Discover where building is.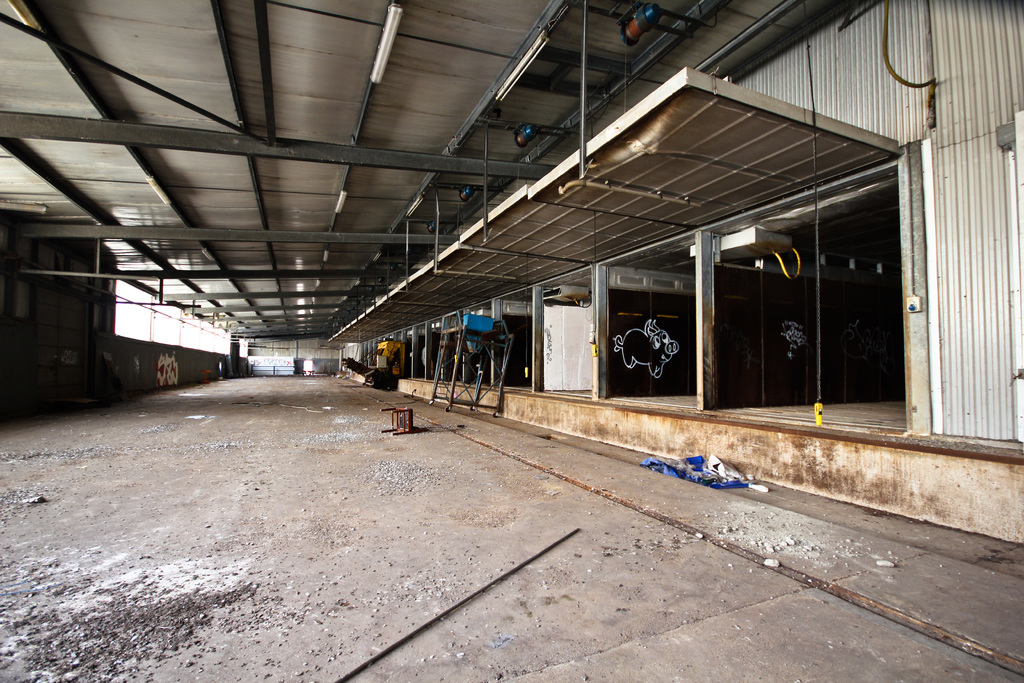
Discovered at 0/0/1023/679.
